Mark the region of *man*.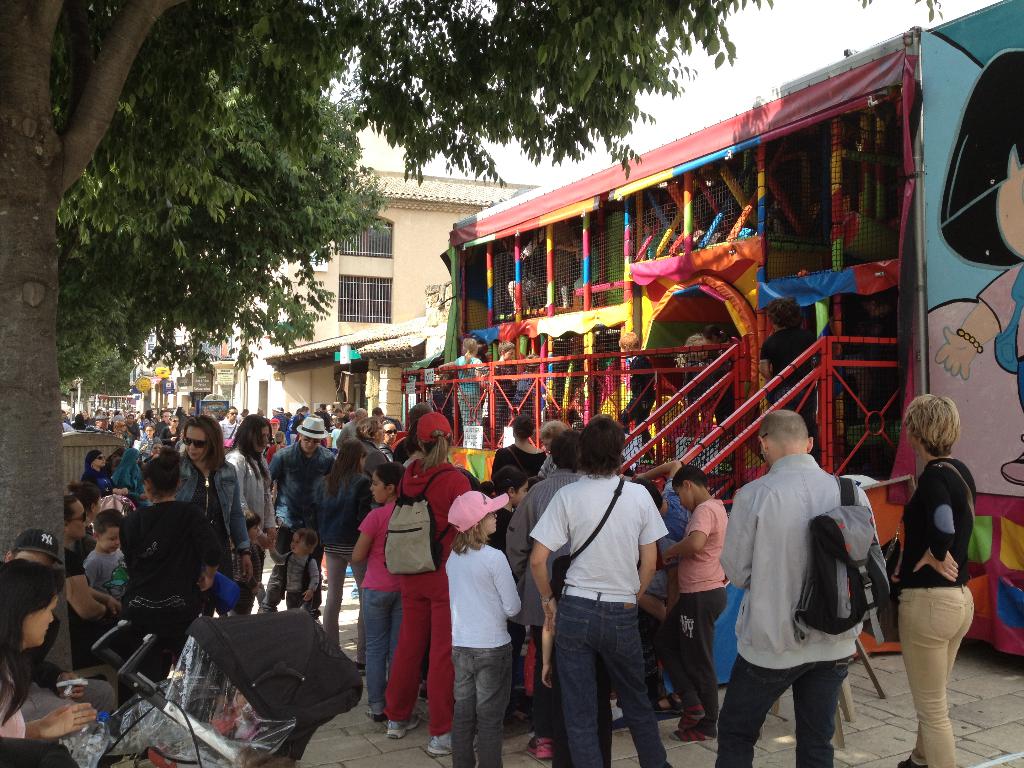
Region: box(221, 407, 241, 456).
